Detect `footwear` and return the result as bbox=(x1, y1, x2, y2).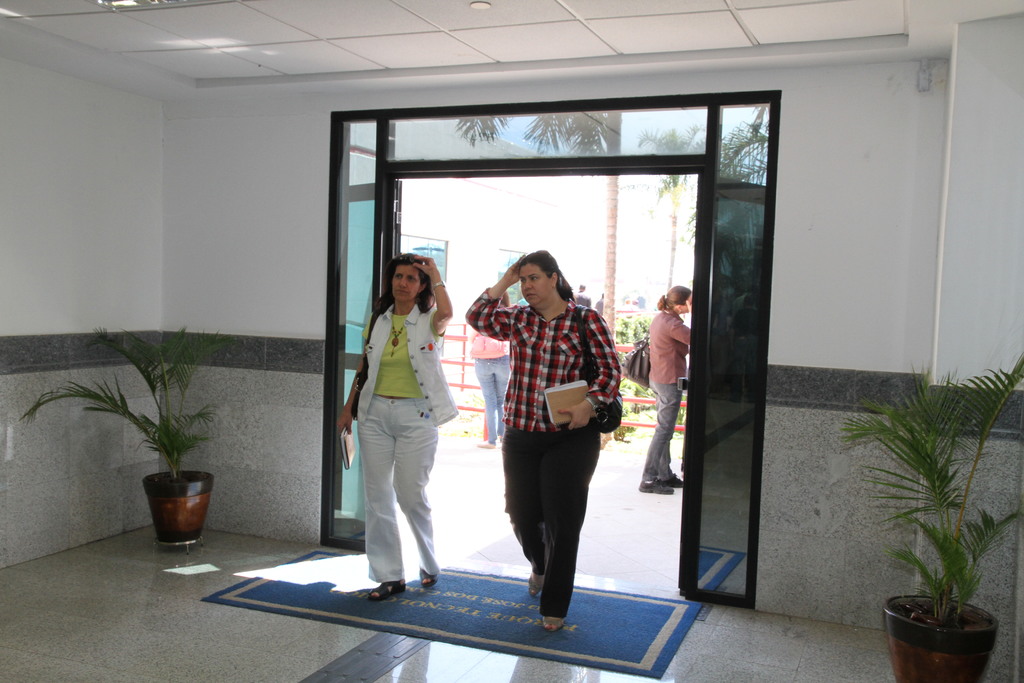
bbox=(637, 479, 676, 502).
